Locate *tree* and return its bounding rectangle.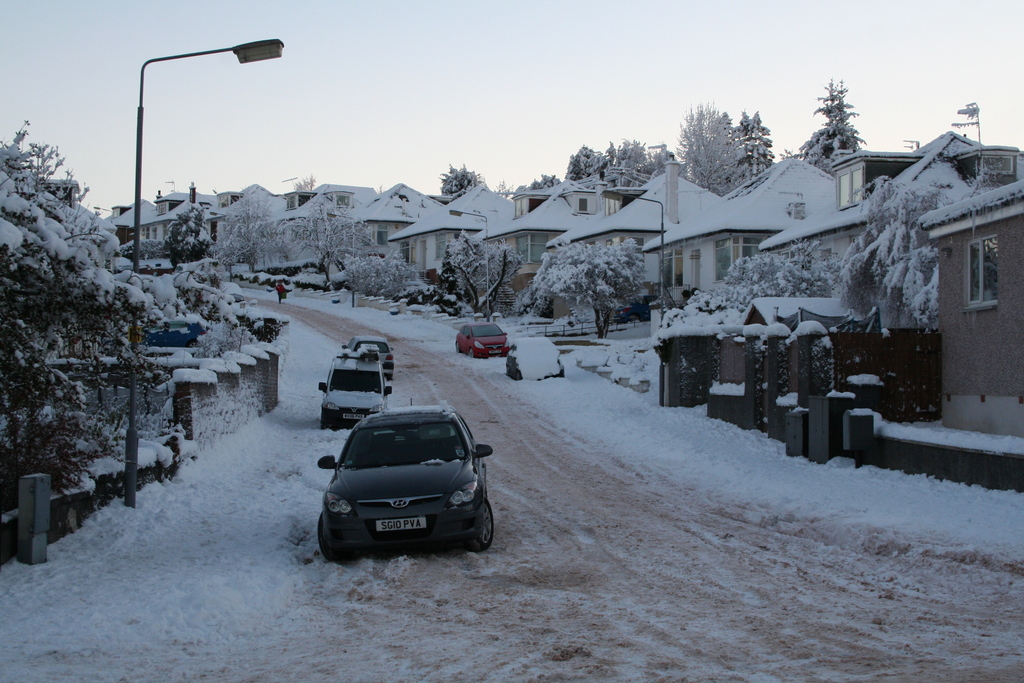
(x1=440, y1=226, x2=525, y2=320).
